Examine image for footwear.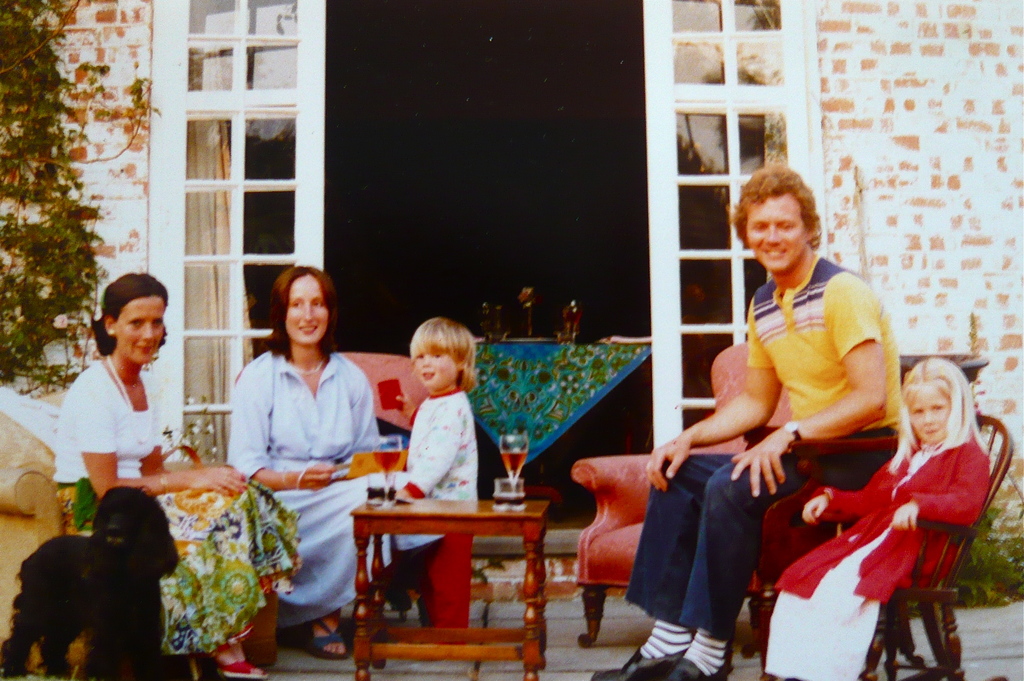
Examination result: l=664, t=646, r=735, b=680.
